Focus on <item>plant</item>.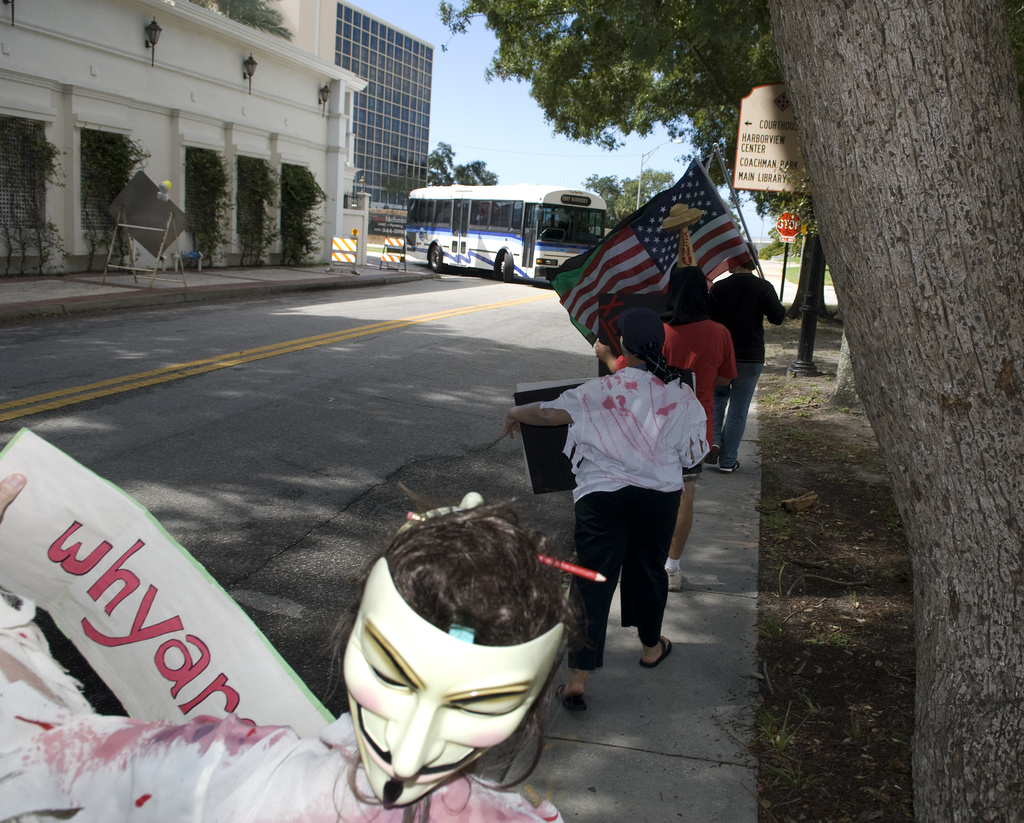
Focused at BBox(73, 131, 149, 268).
